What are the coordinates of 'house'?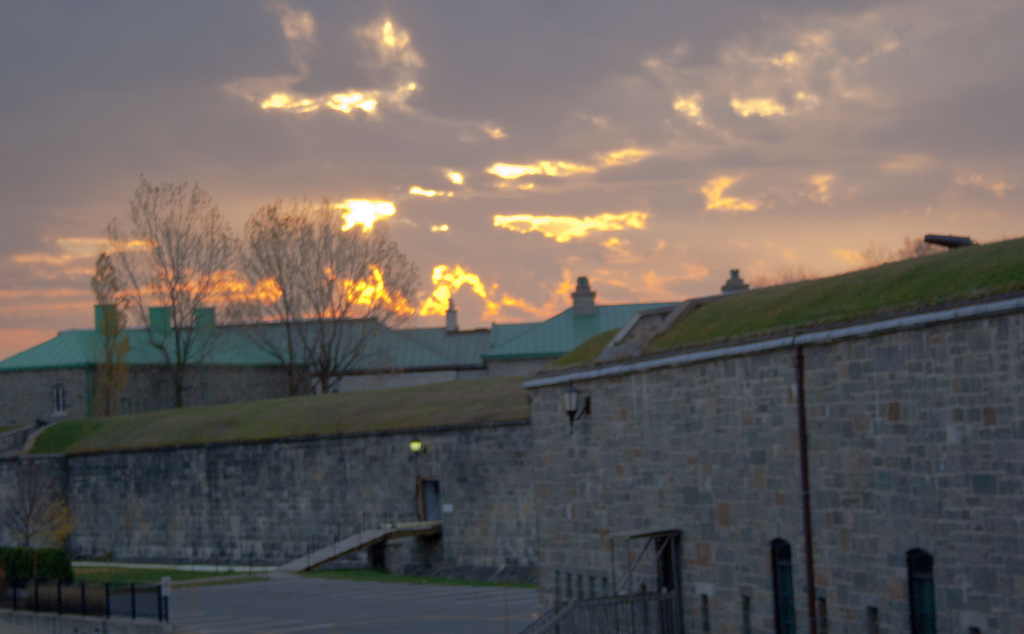
pyautogui.locateOnScreen(0, 298, 682, 432).
